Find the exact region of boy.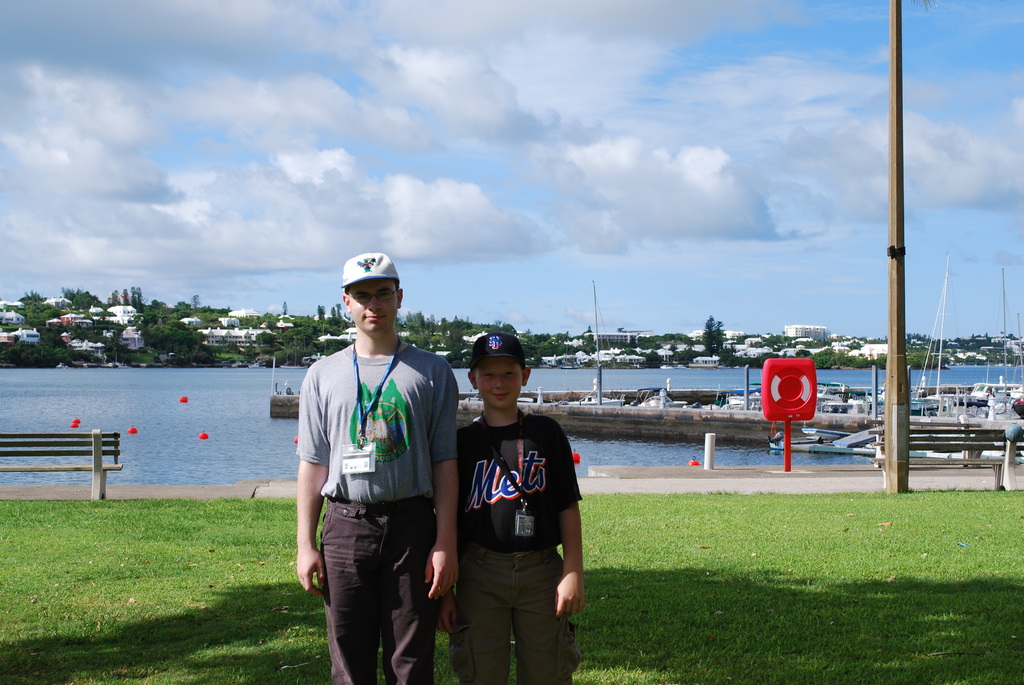
Exact region: <box>293,247,469,684</box>.
